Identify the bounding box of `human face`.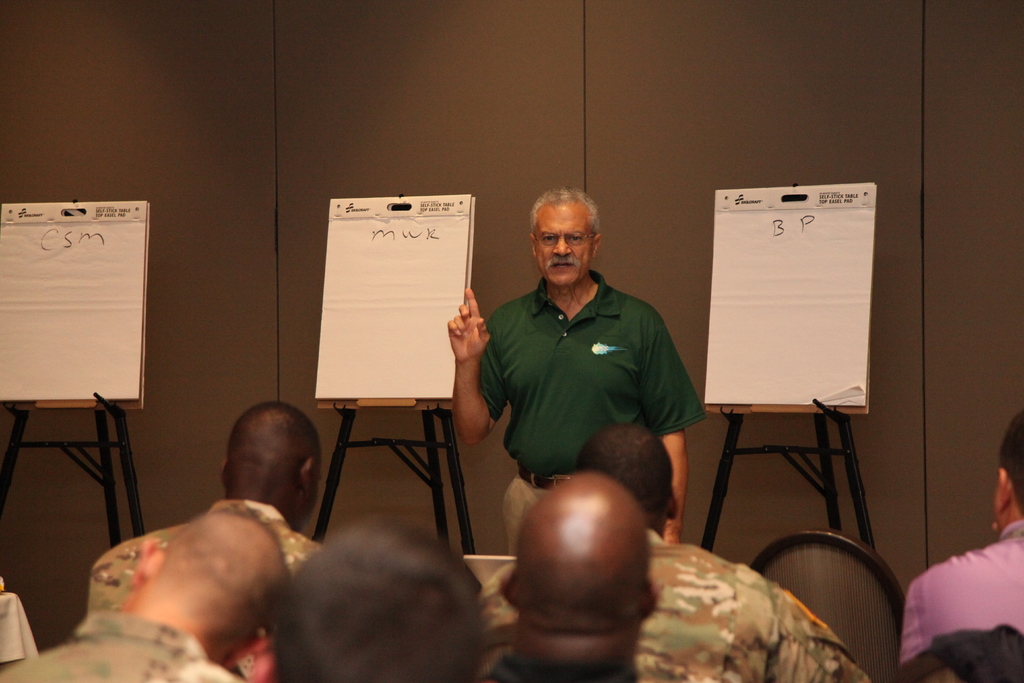
Rect(534, 210, 587, 288).
